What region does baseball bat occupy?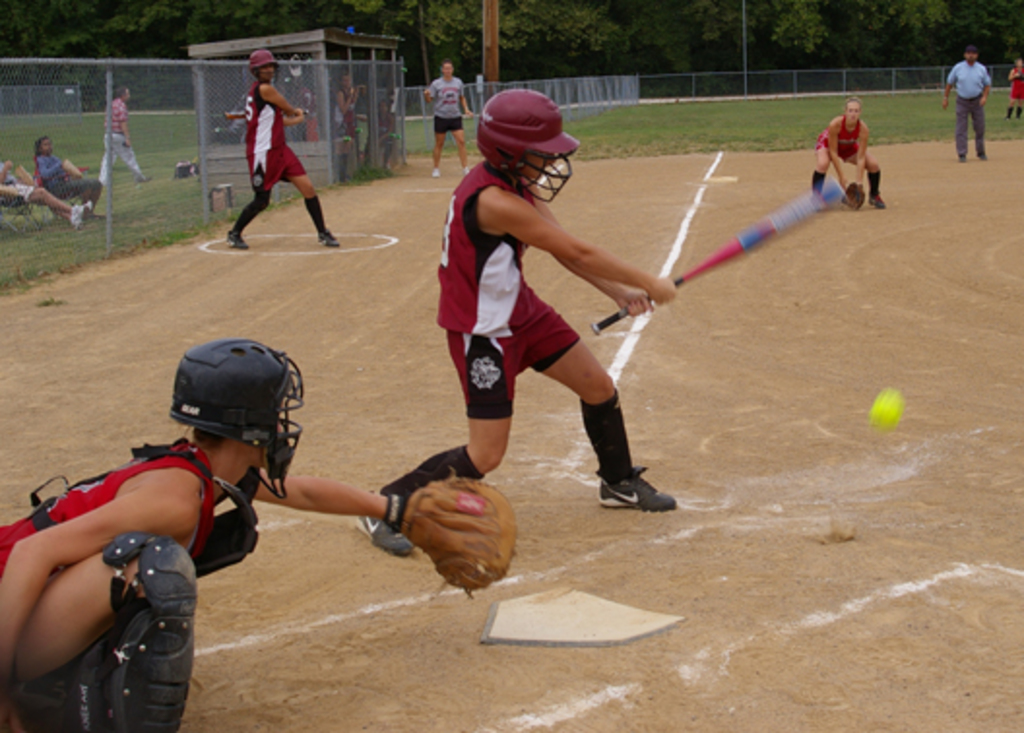
x1=588 y1=180 x2=840 y2=339.
